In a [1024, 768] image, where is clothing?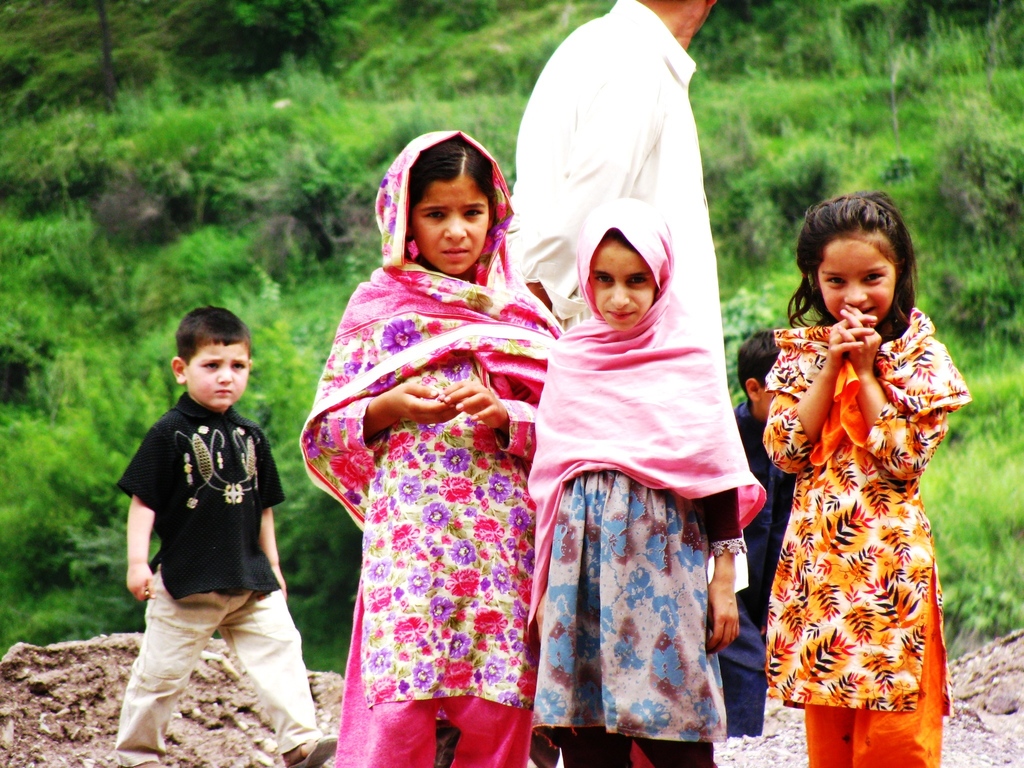
(x1=506, y1=0, x2=751, y2=589).
